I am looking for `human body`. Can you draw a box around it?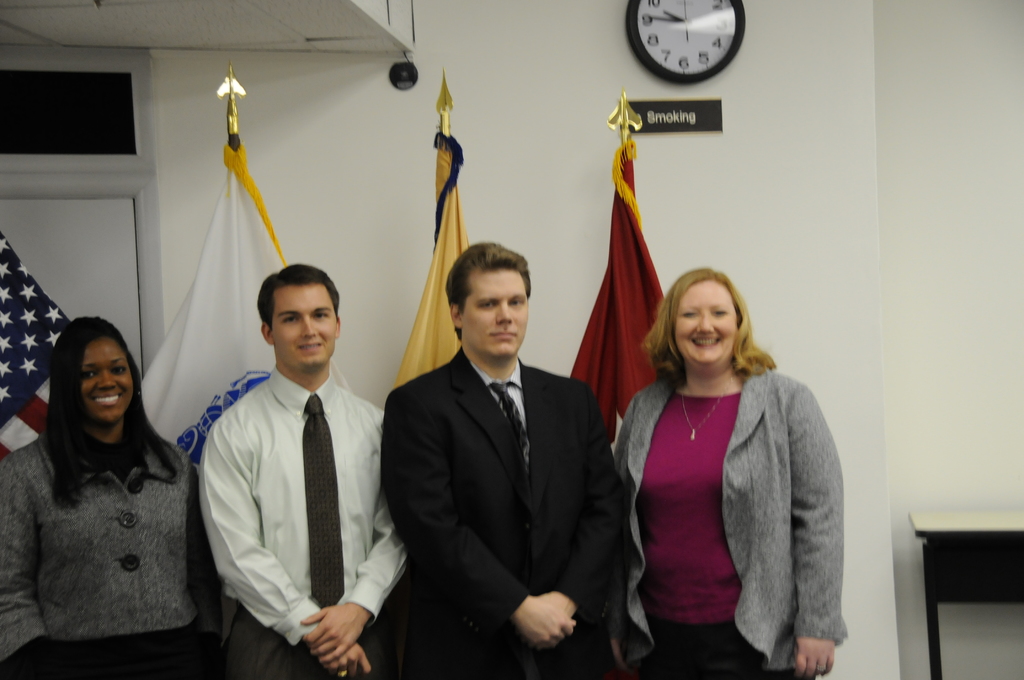
Sure, the bounding box is region(609, 264, 857, 665).
